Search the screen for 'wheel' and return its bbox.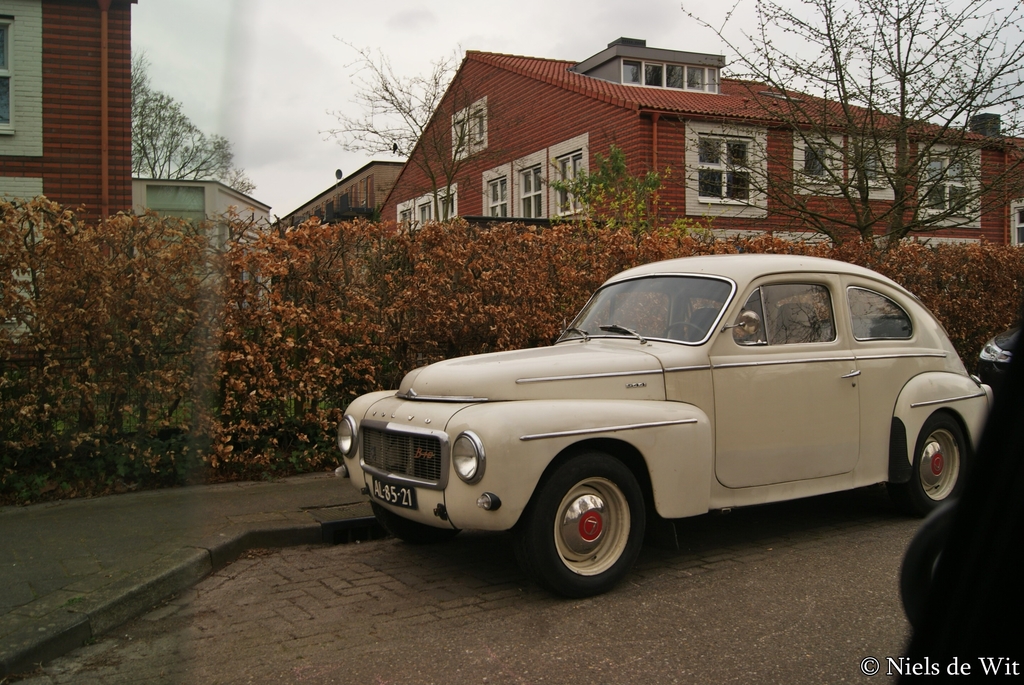
Found: Rect(370, 500, 465, 544).
